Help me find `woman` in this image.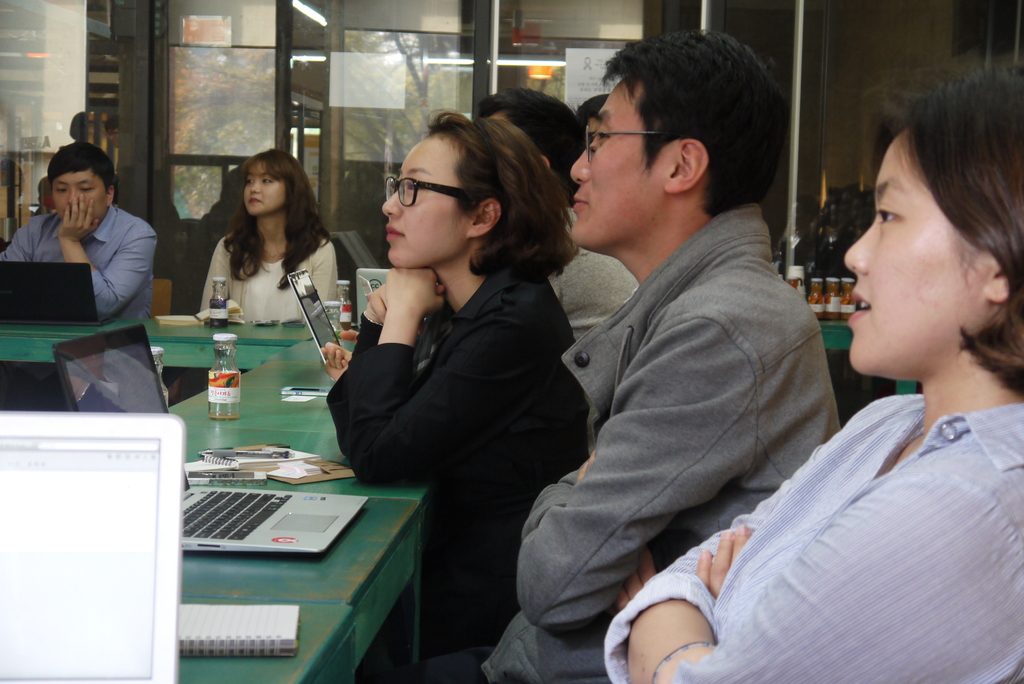
Found it: l=200, t=147, r=337, b=325.
